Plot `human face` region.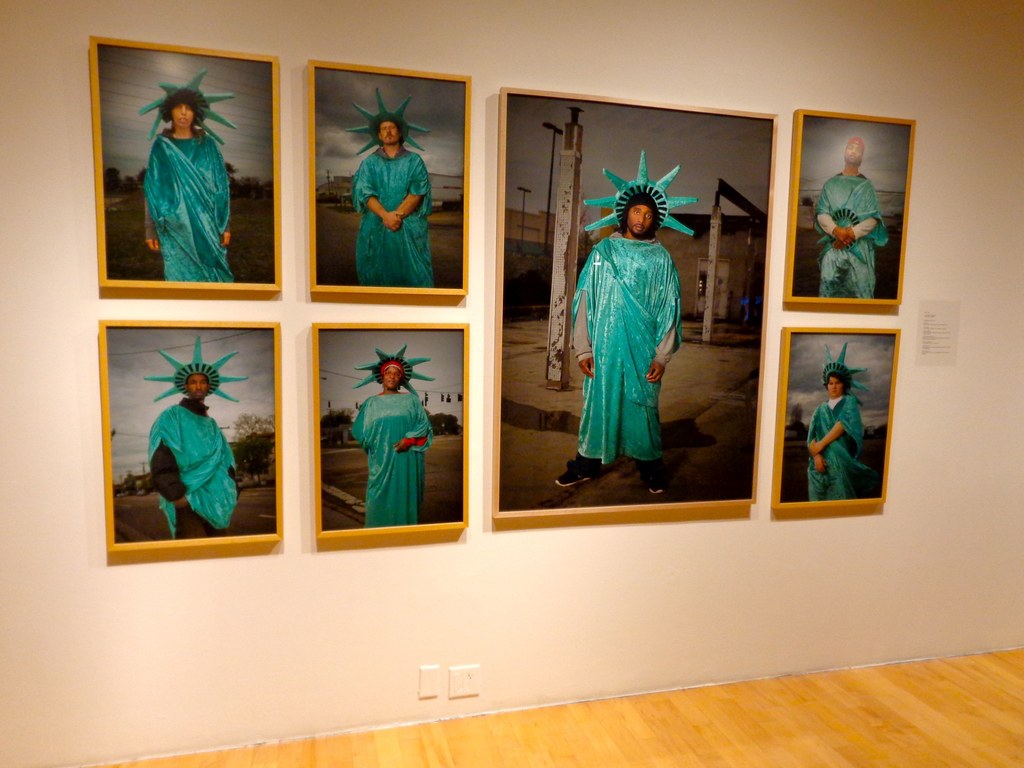
Plotted at crop(380, 367, 399, 387).
